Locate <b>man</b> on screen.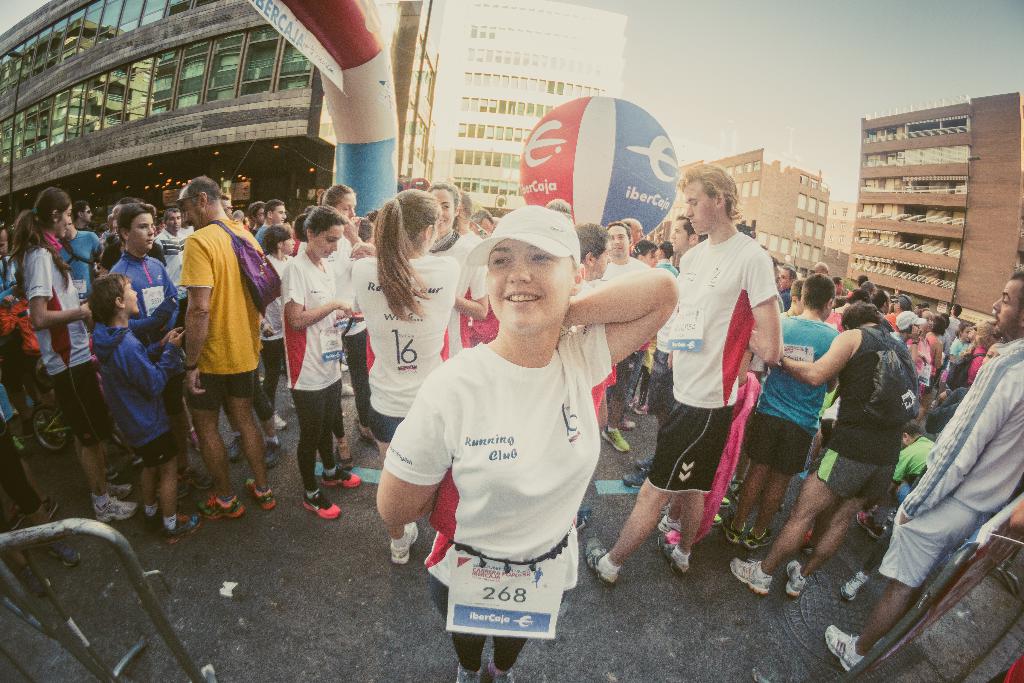
On screen at (left=885, top=292, right=915, bottom=319).
